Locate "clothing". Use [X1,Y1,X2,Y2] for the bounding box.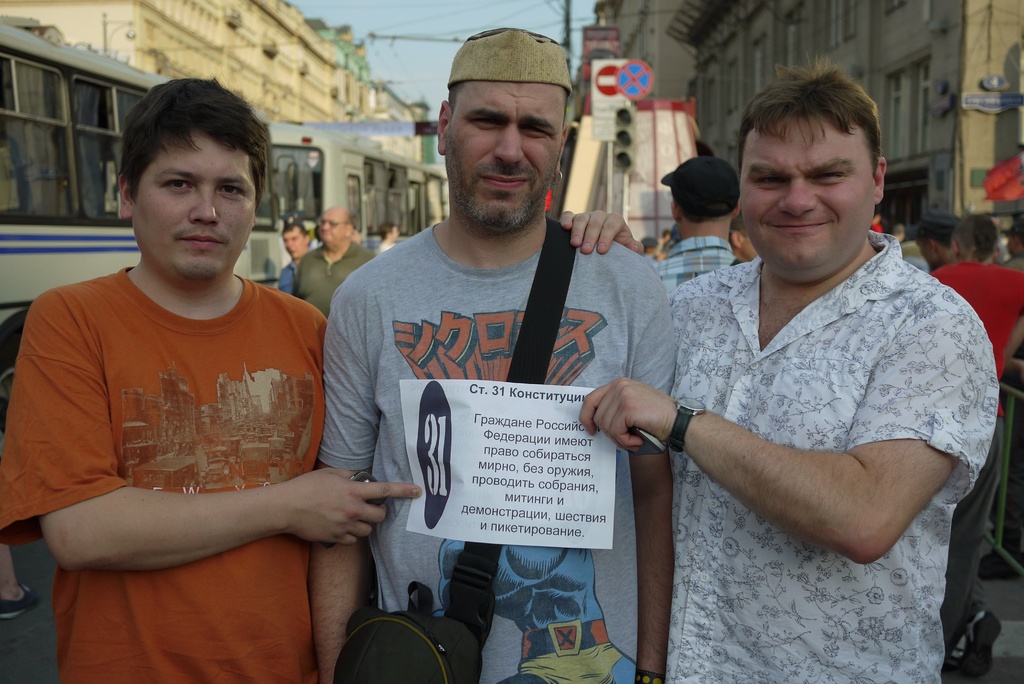
[670,230,995,683].
